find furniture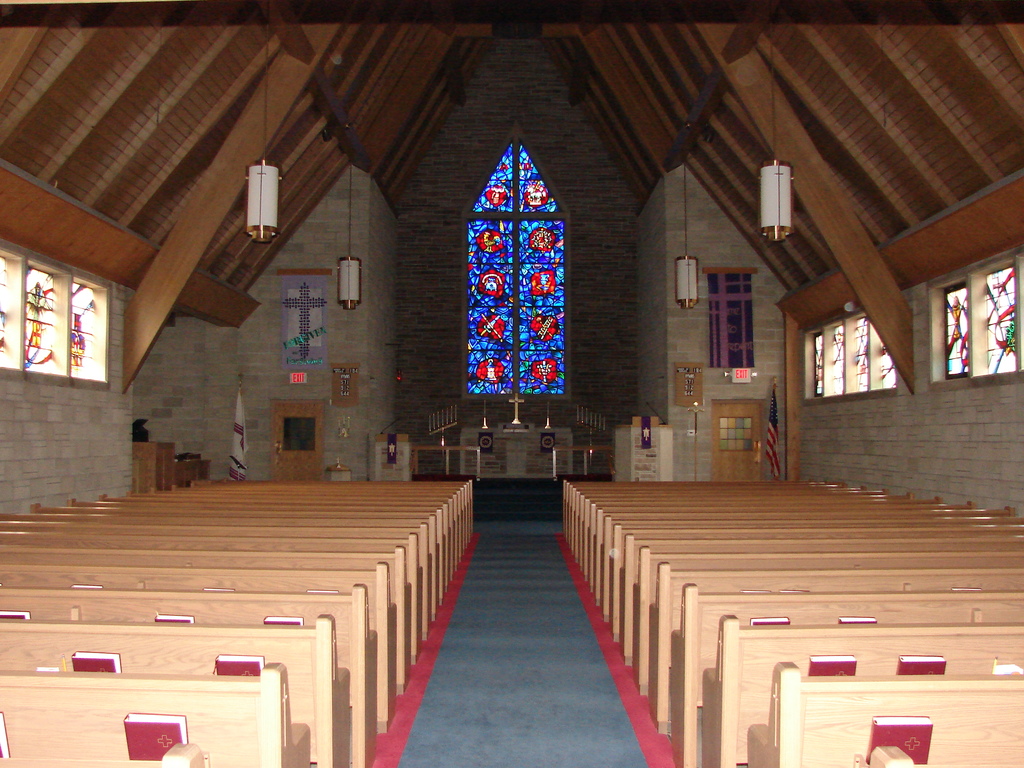
375:434:411:482
